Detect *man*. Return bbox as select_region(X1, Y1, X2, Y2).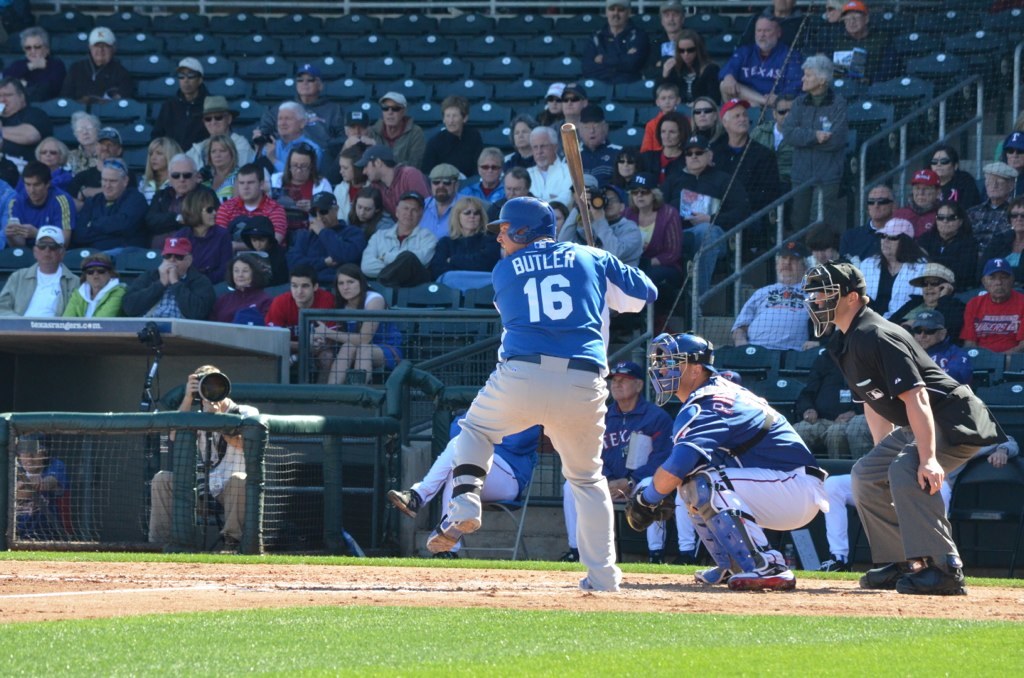
select_region(250, 62, 351, 146).
